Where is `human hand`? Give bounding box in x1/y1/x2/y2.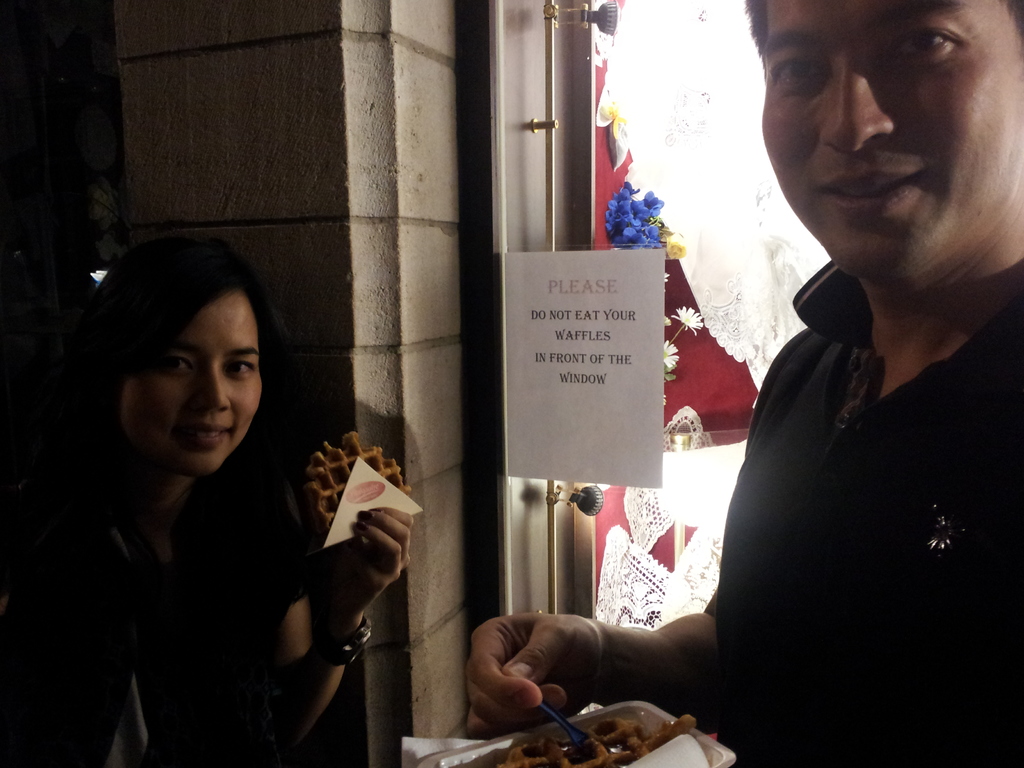
454/605/632/732.
